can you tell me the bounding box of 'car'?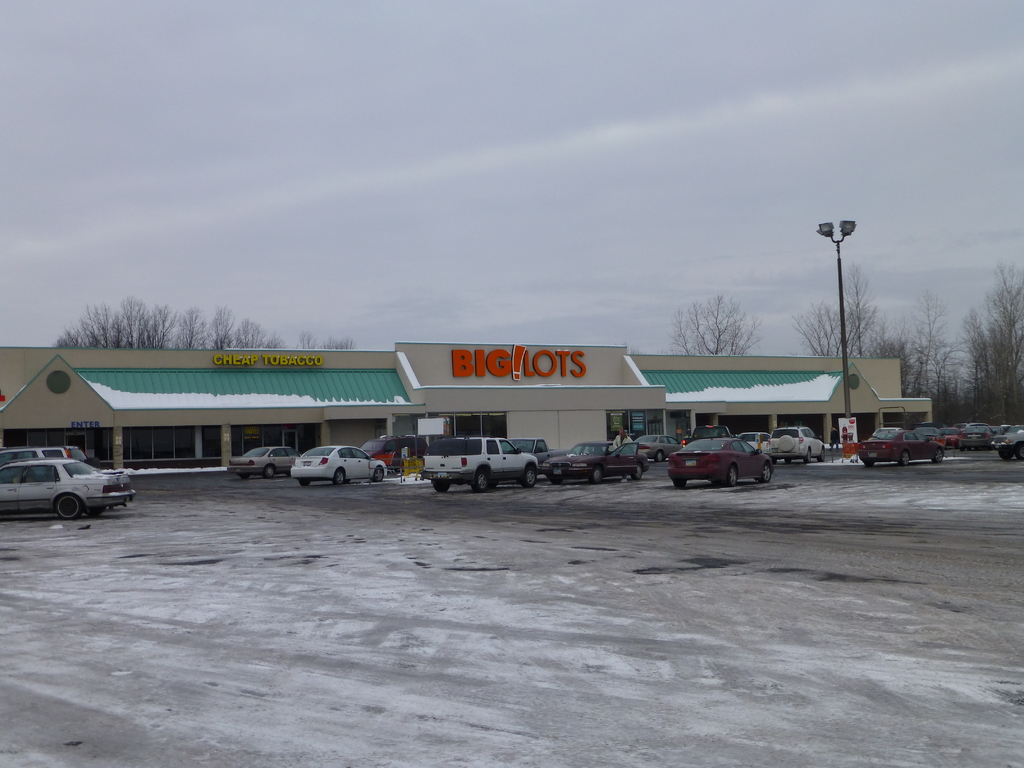
[left=630, top=433, right=680, bottom=458].
